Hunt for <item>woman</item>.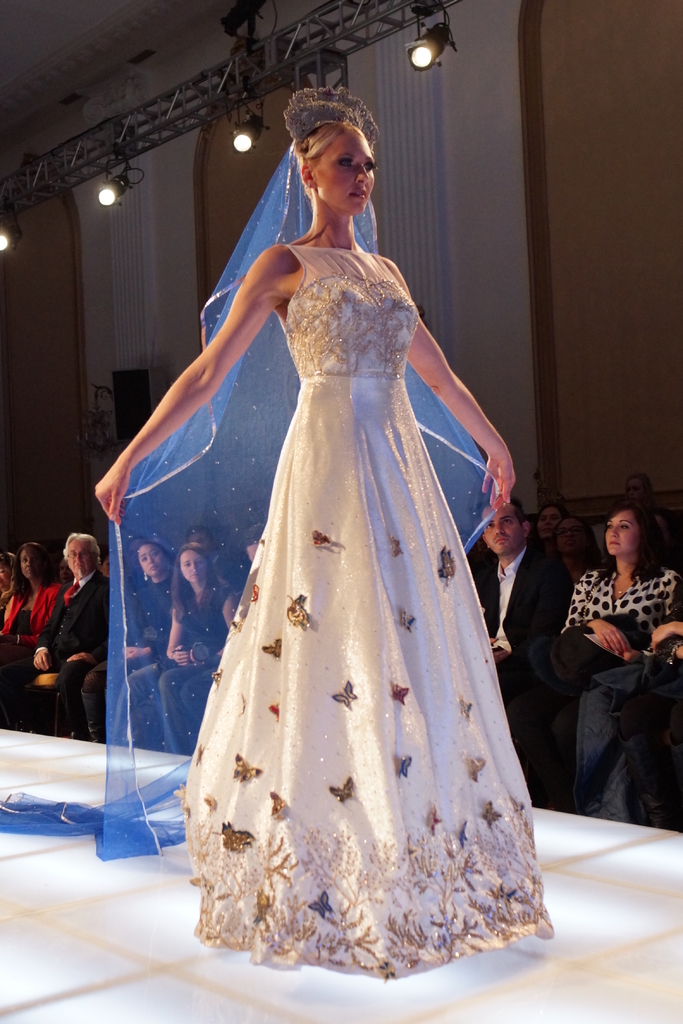
Hunted down at region(552, 503, 682, 823).
